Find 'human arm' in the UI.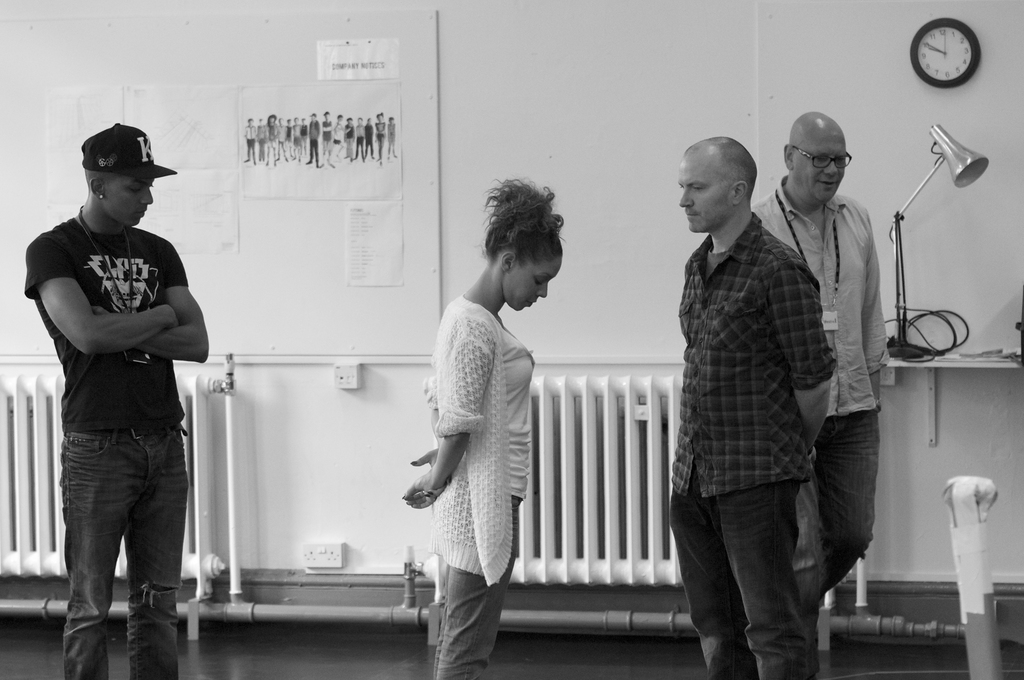
UI element at x1=399, y1=319, x2=491, y2=517.
